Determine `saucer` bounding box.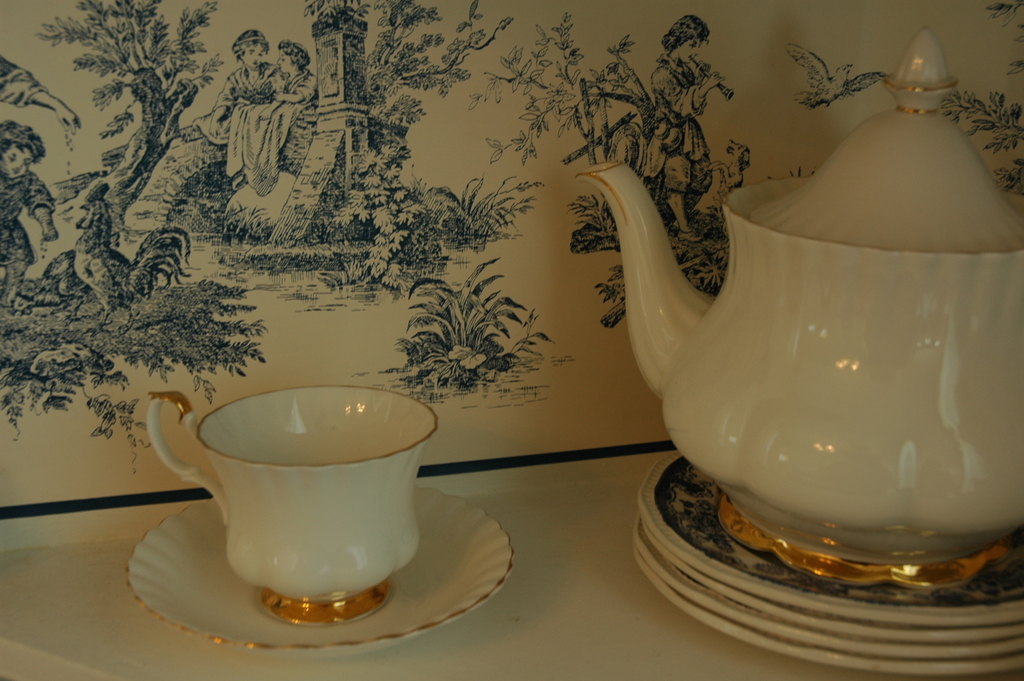
Determined: bbox(123, 487, 514, 658).
